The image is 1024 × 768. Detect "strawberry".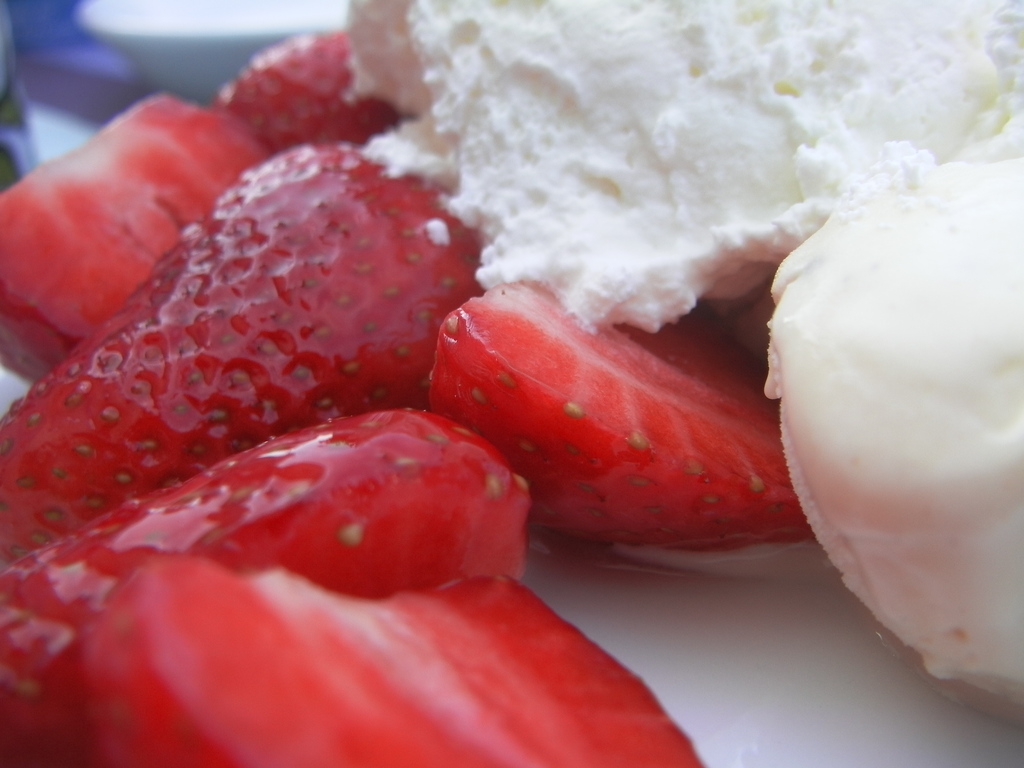
Detection: (0,92,286,352).
